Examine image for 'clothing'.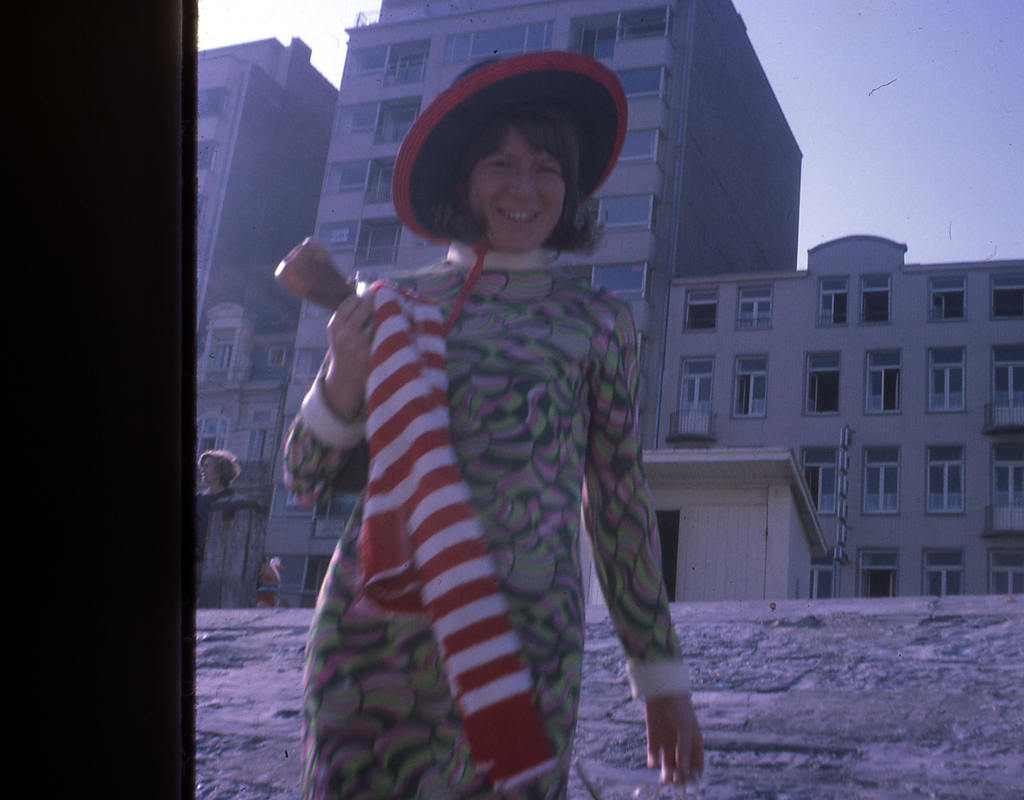
Examination result: (x1=195, y1=479, x2=234, y2=567).
